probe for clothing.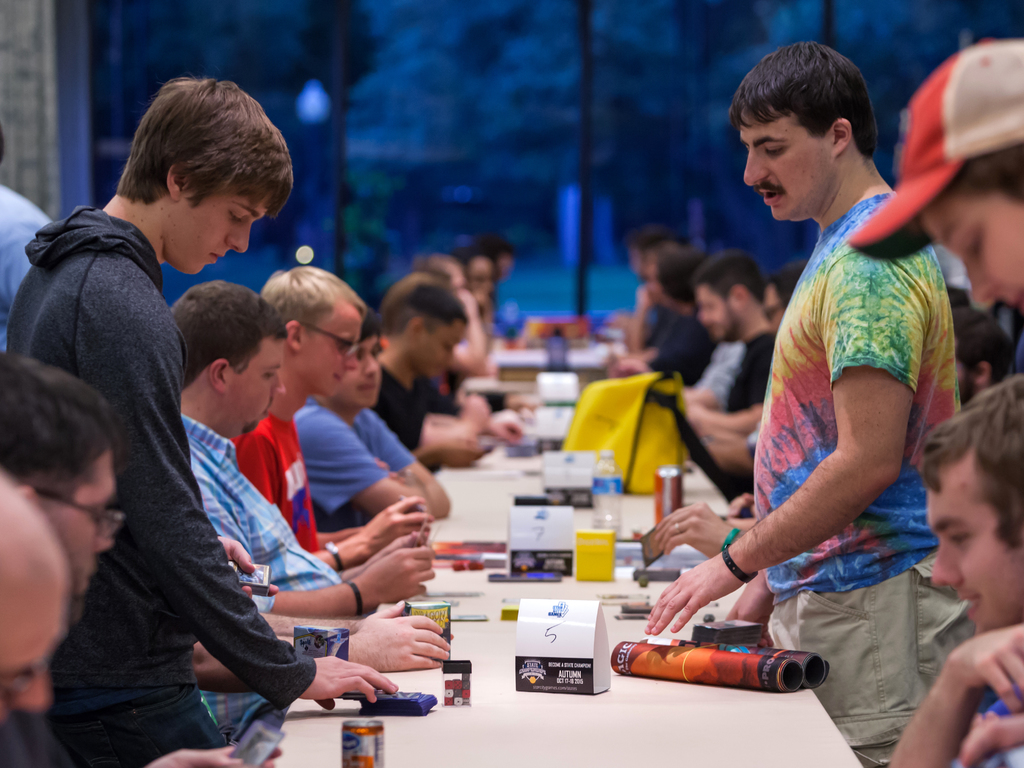
Probe result: <box>2,202,310,767</box>.
